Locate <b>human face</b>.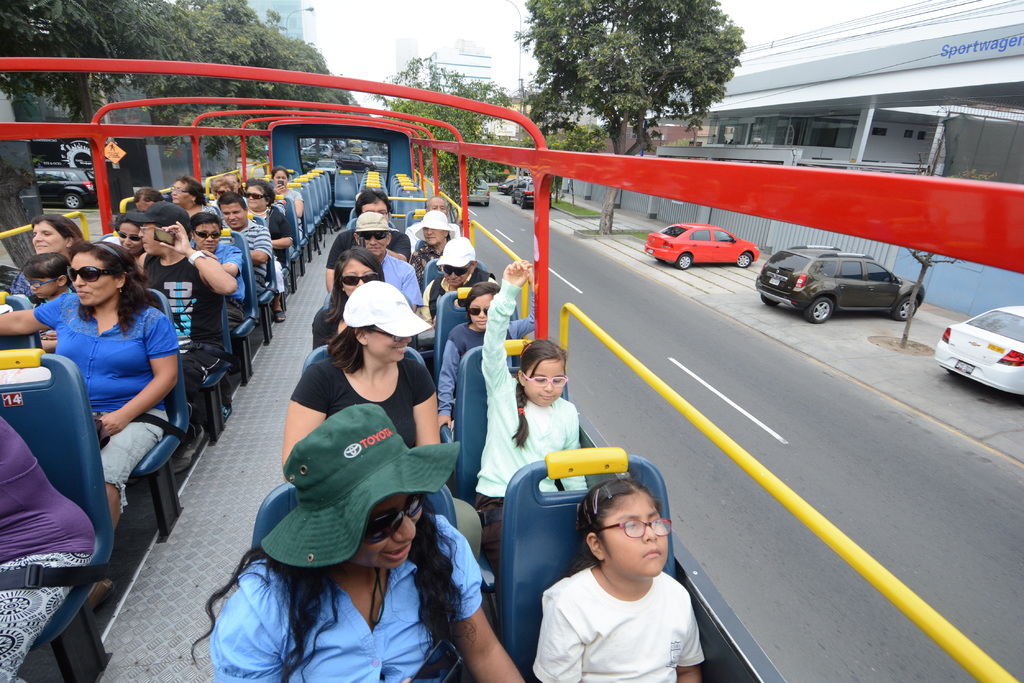
Bounding box: <bbox>343, 253, 374, 301</bbox>.
